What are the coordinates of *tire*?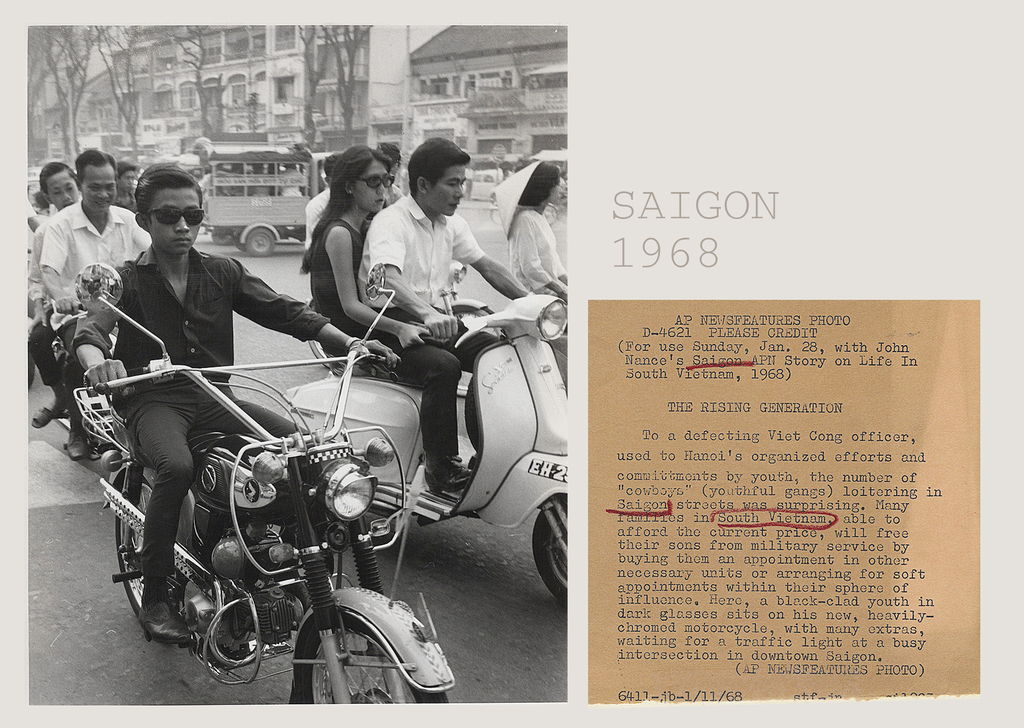
locate(532, 501, 566, 606).
